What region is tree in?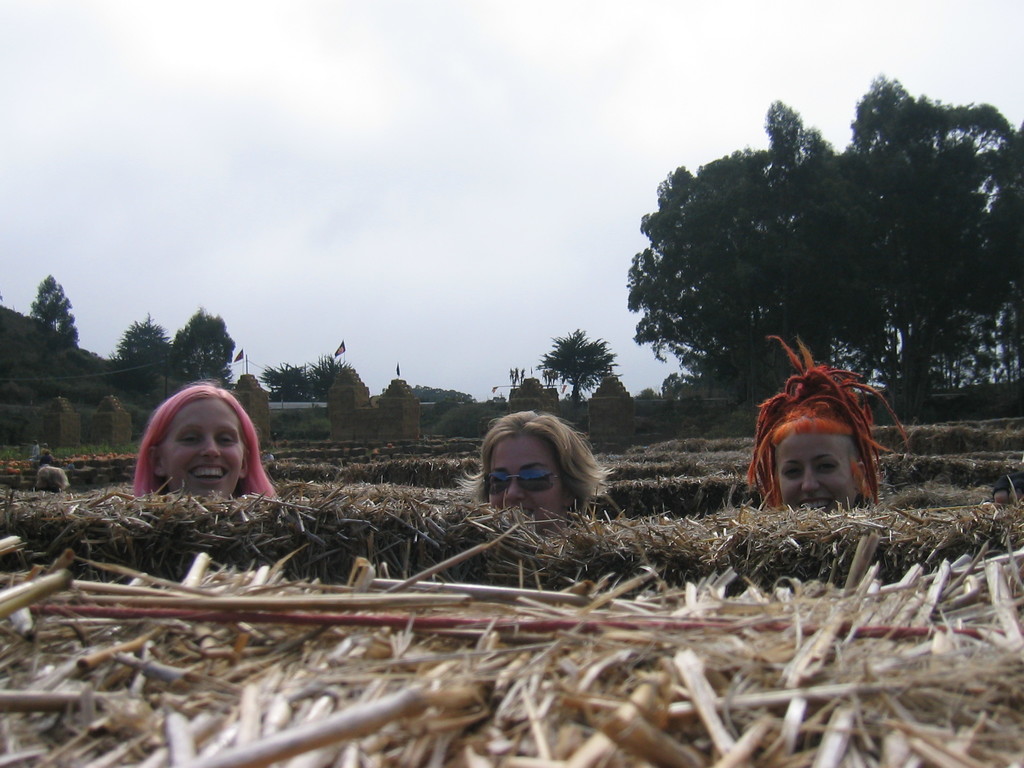
24, 274, 79, 344.
